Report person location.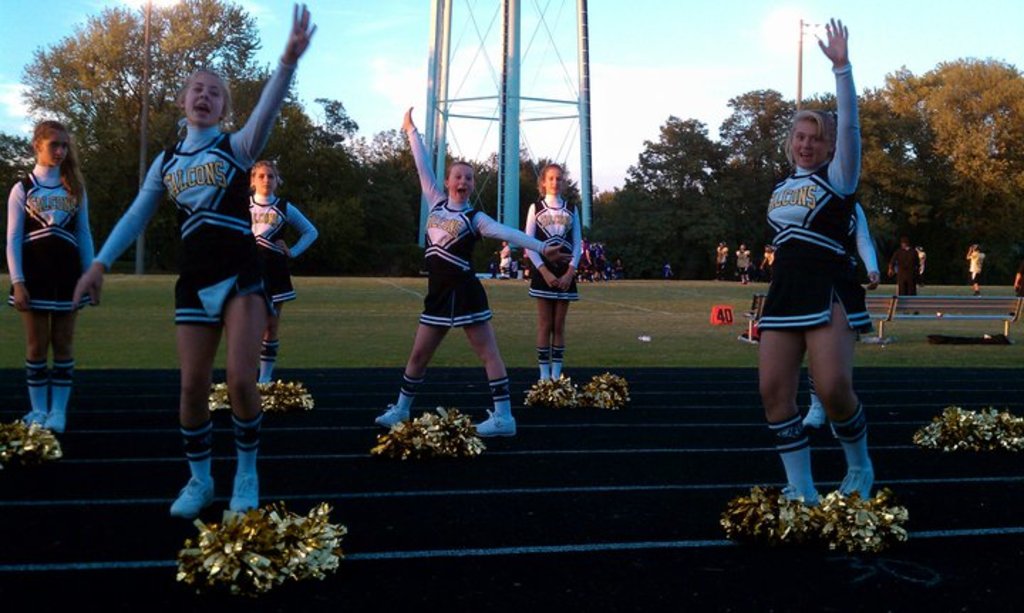
Report: Rect(492, 238, 515, 277).
